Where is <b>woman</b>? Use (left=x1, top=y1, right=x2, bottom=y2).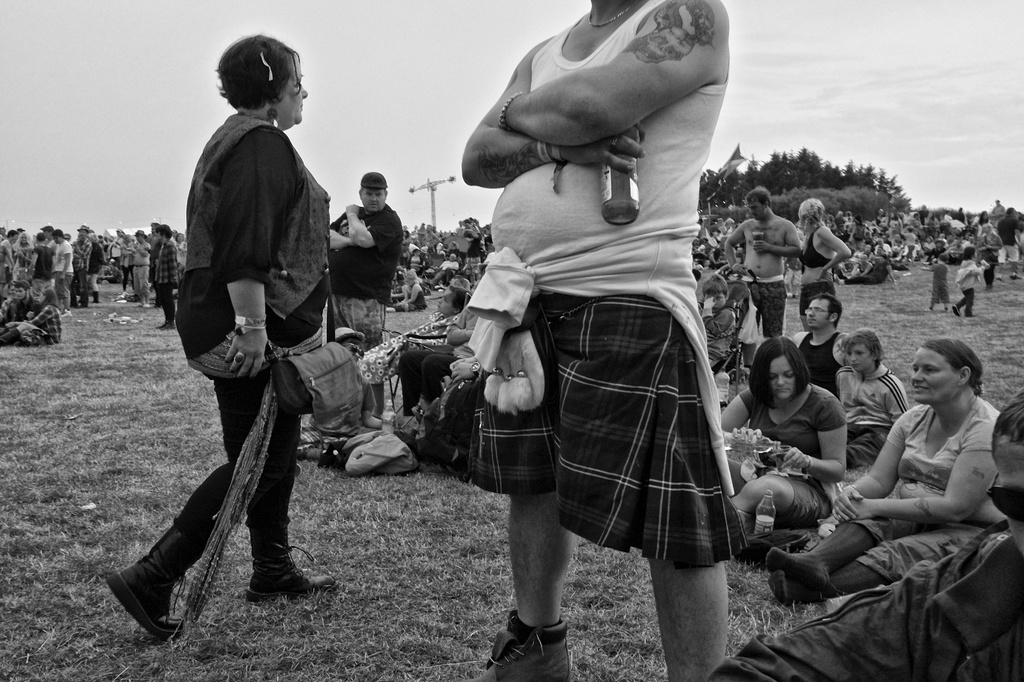
(left=920, top=235, right=934, bottom=258).
